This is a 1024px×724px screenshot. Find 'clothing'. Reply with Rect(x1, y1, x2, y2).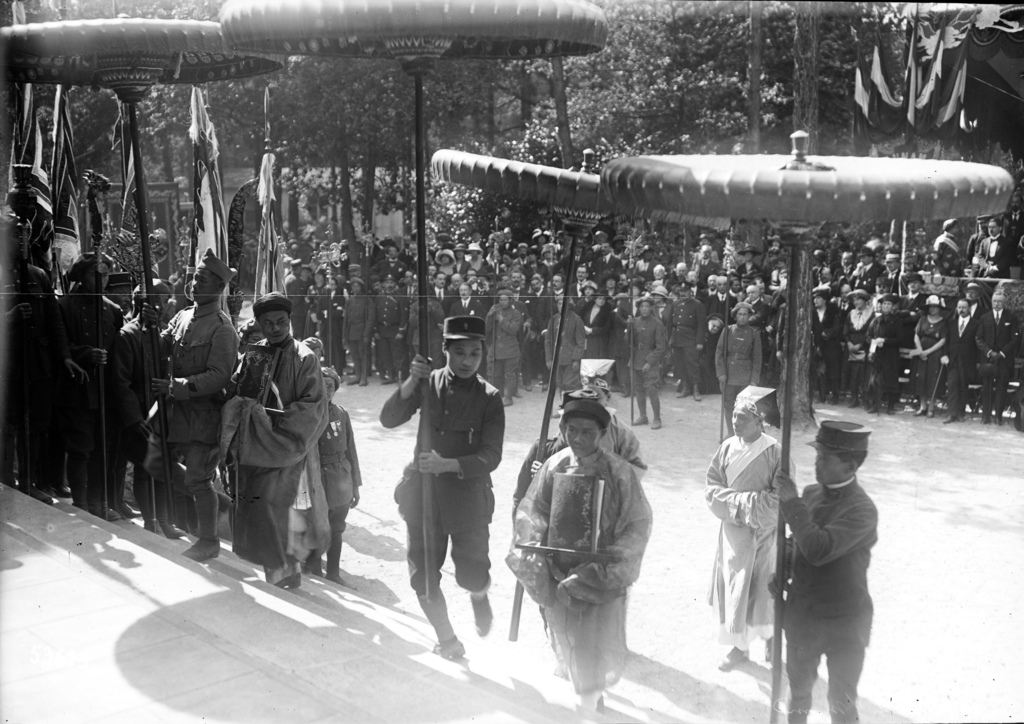
Rect(541, 306, 584, 399).
